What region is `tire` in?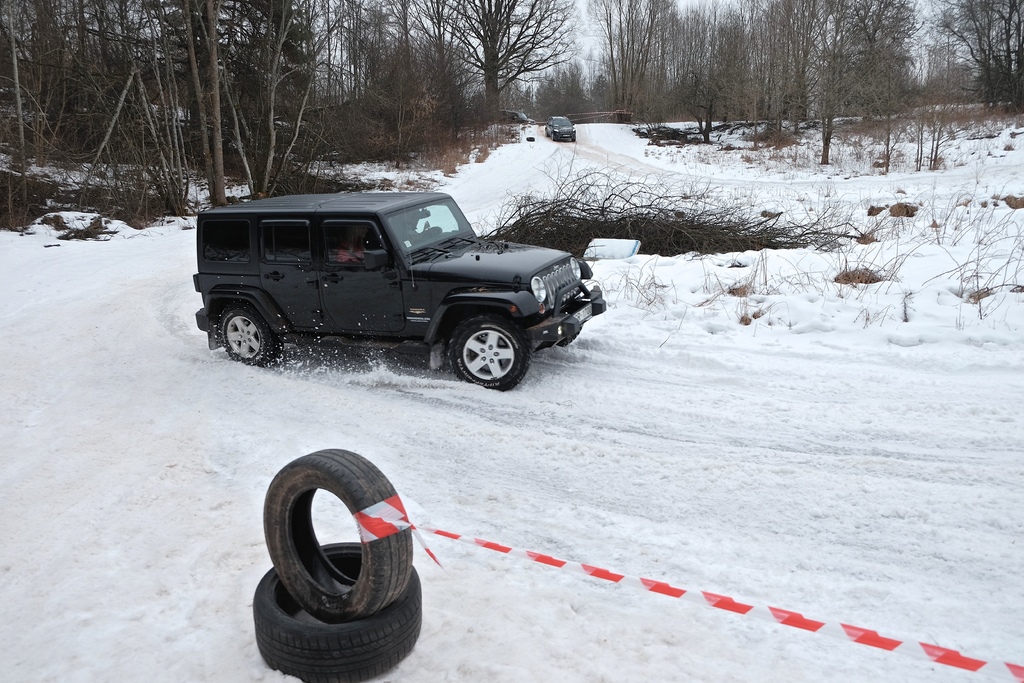
pyautogui.locateOnScreen(450, 315, 531, 391).
